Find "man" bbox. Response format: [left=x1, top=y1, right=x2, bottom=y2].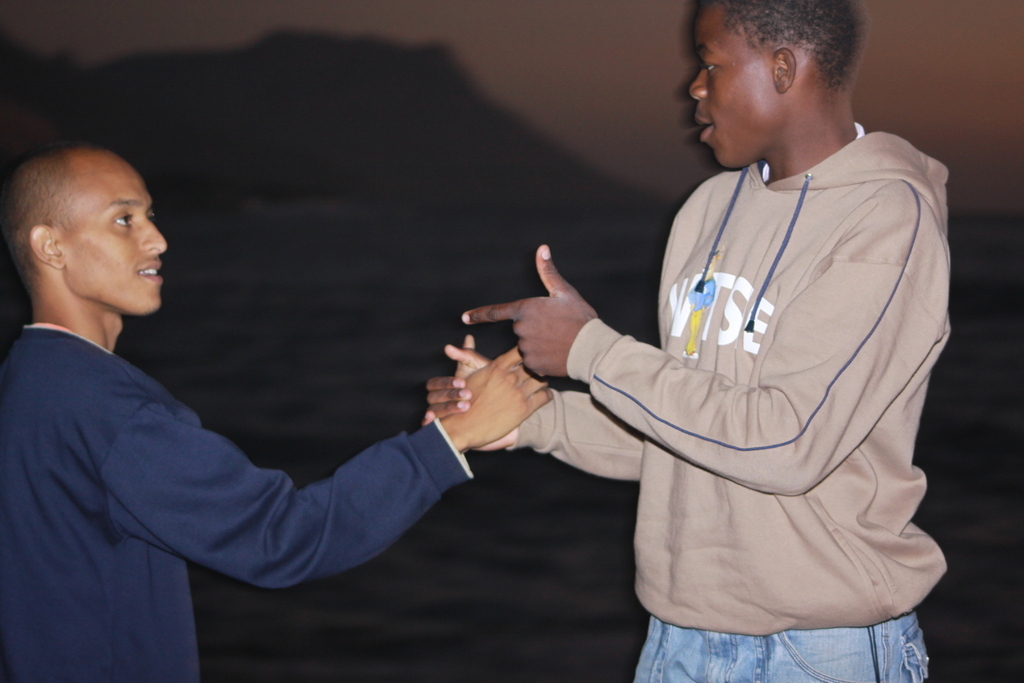
[left=0, top=141, right=557, bottom=682].
